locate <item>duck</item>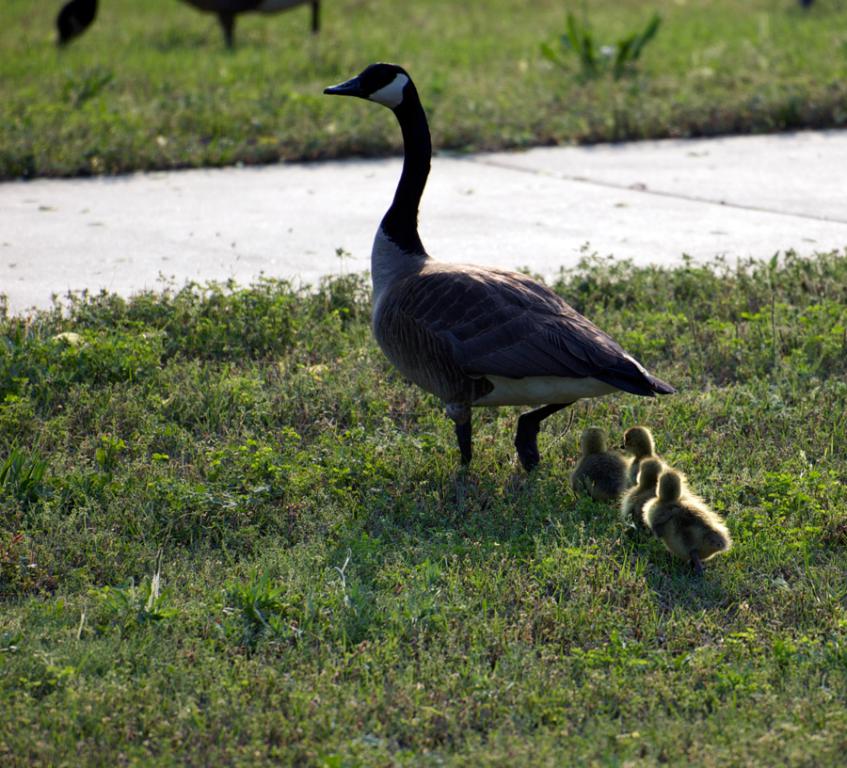
{"left": 624, "top": 424, "right": 666, "bottom": 492}
